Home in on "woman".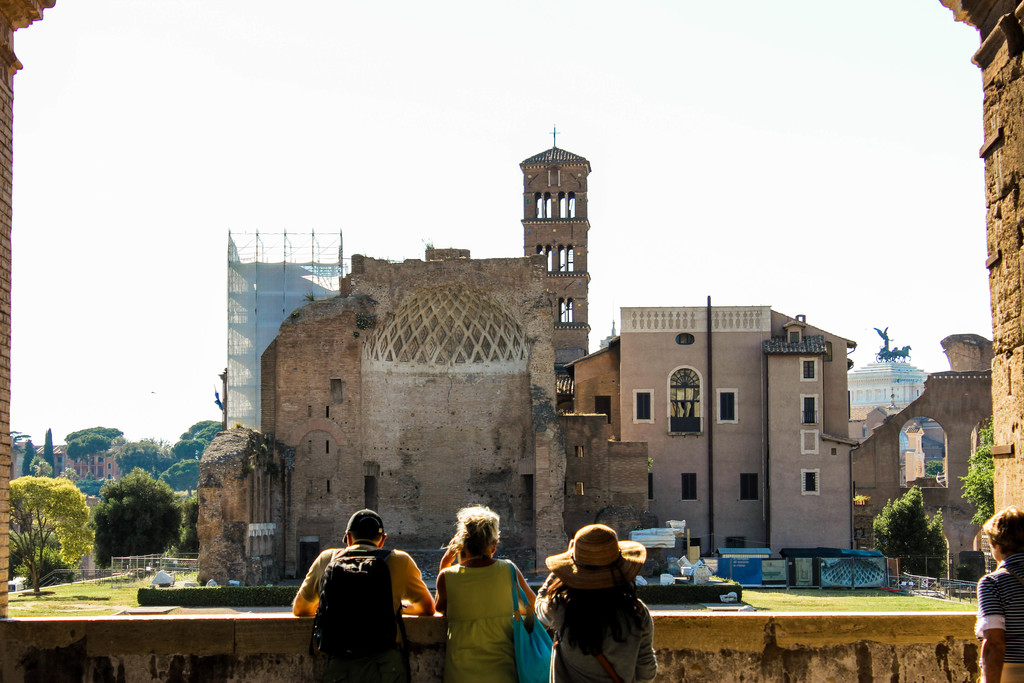
Homed in at (x1=431, y1=504, x2=538, y2=682).
